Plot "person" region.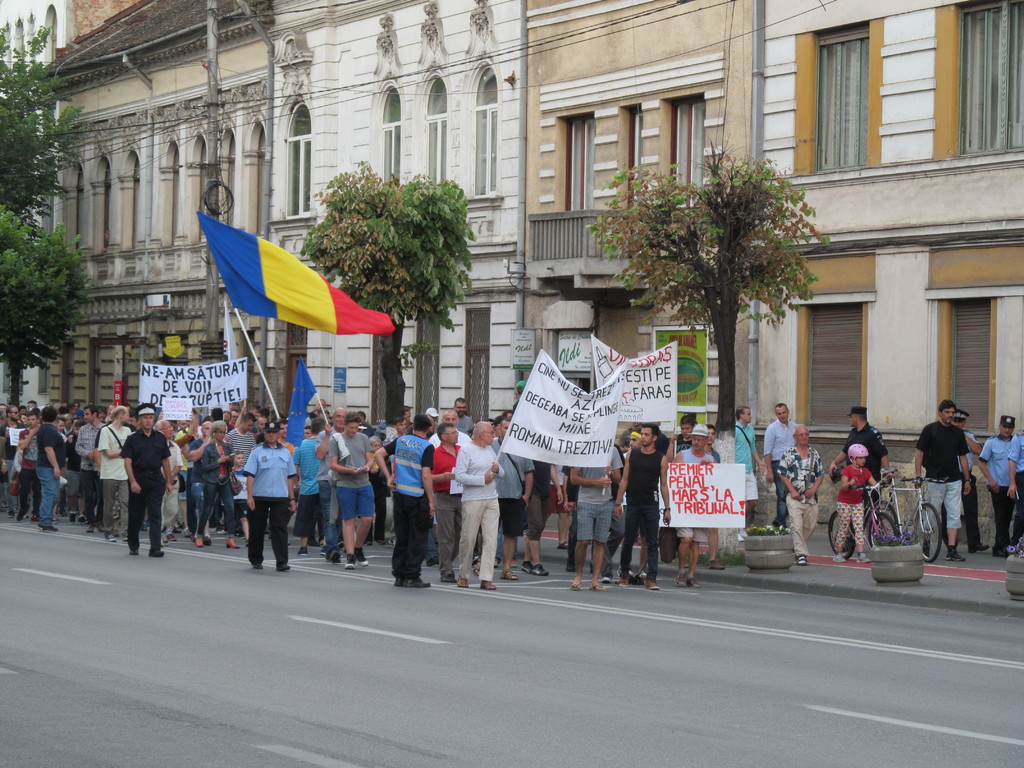
Plotted at <region>67, 414, 82, 524</region>.
